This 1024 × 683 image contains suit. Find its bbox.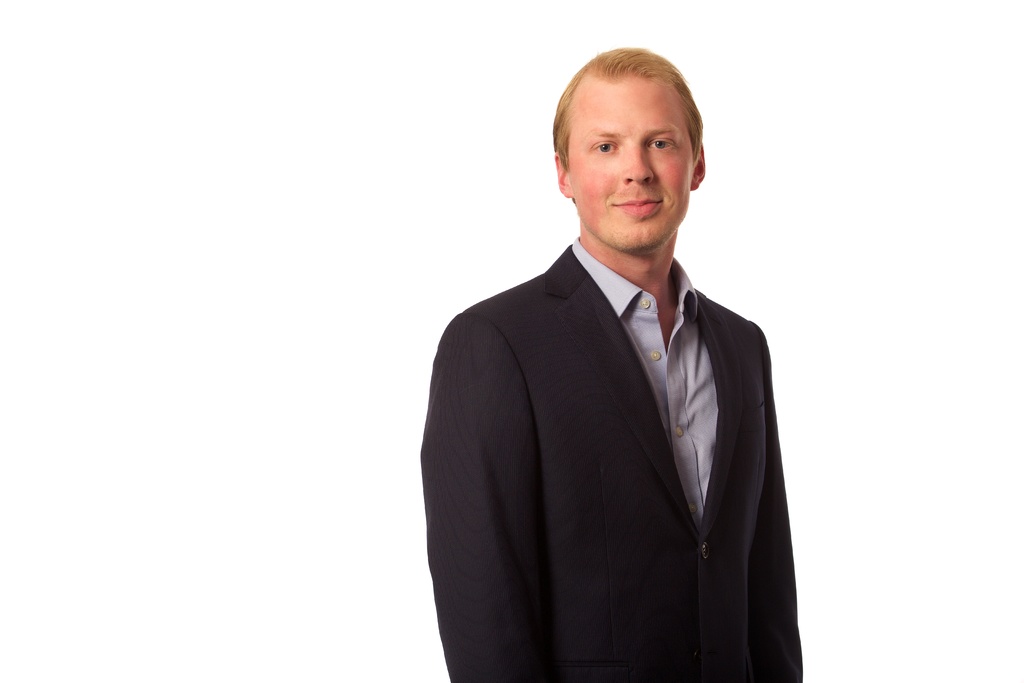
pyautogui.locateOnScreen(410, 148, 817, 669).
